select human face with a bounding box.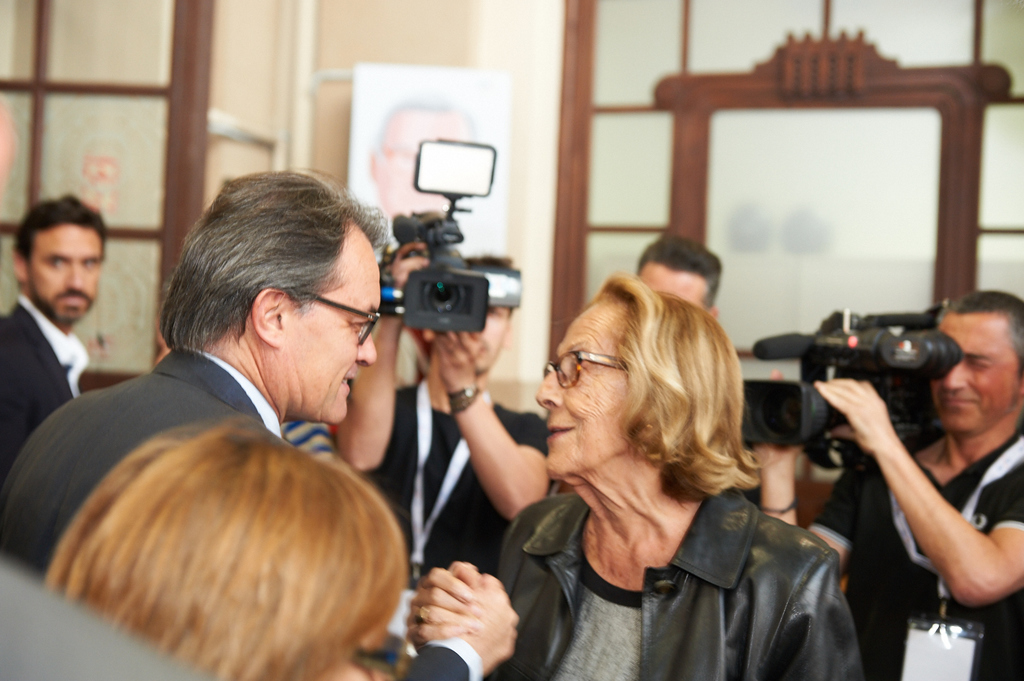
(277, 222, 381, 420).
